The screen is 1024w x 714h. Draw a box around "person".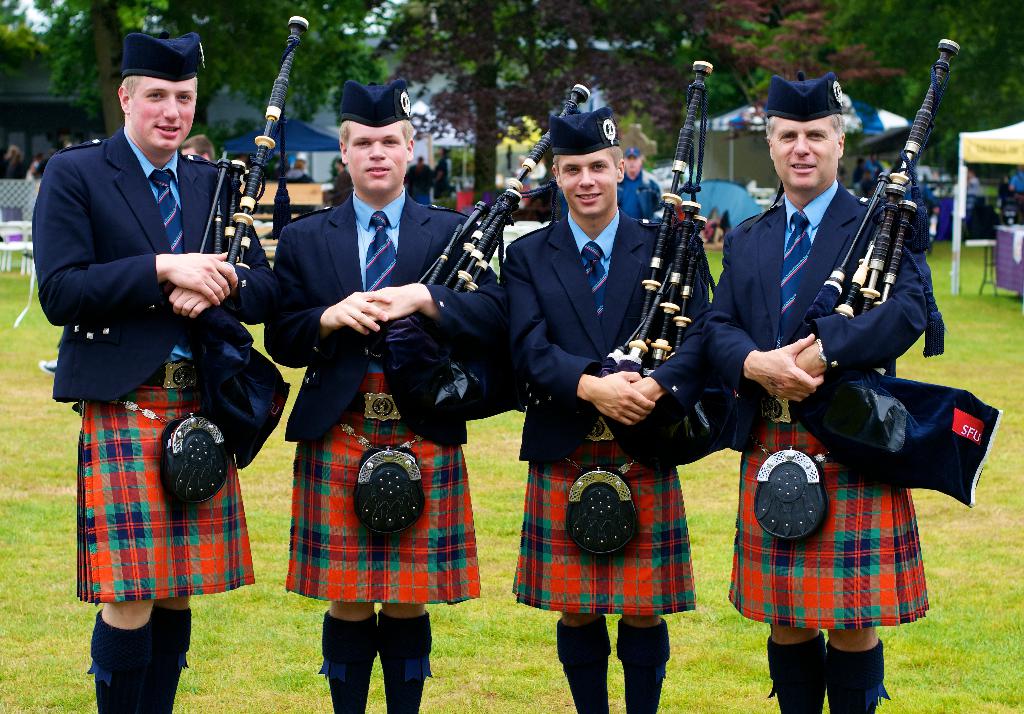
crop(33, 32, 279, 713).
